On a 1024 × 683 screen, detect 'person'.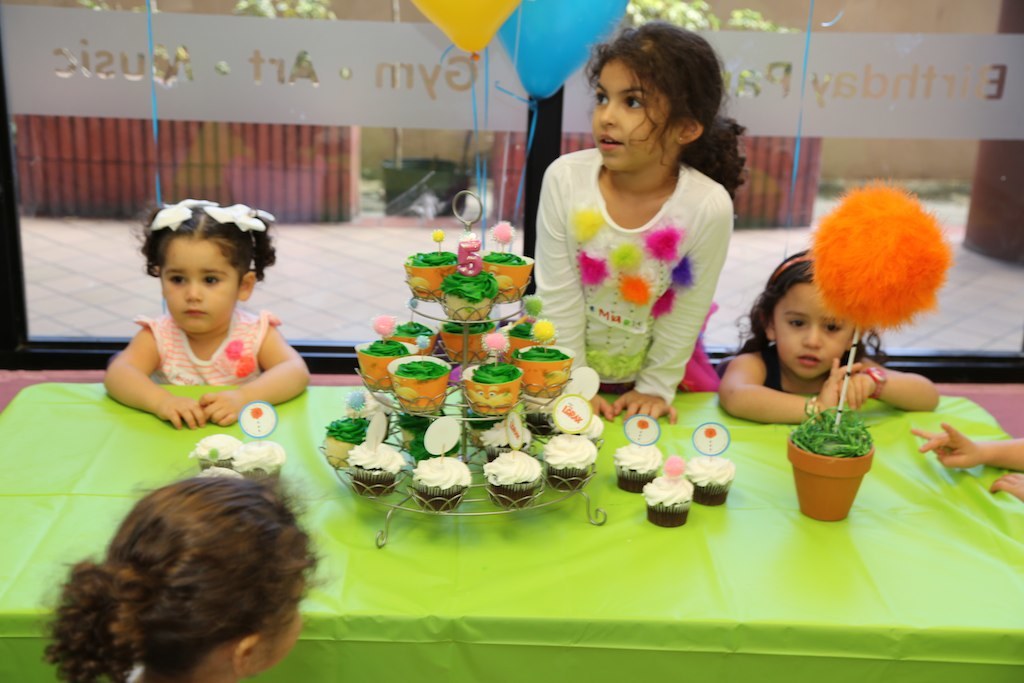
[718,245,948,415].
